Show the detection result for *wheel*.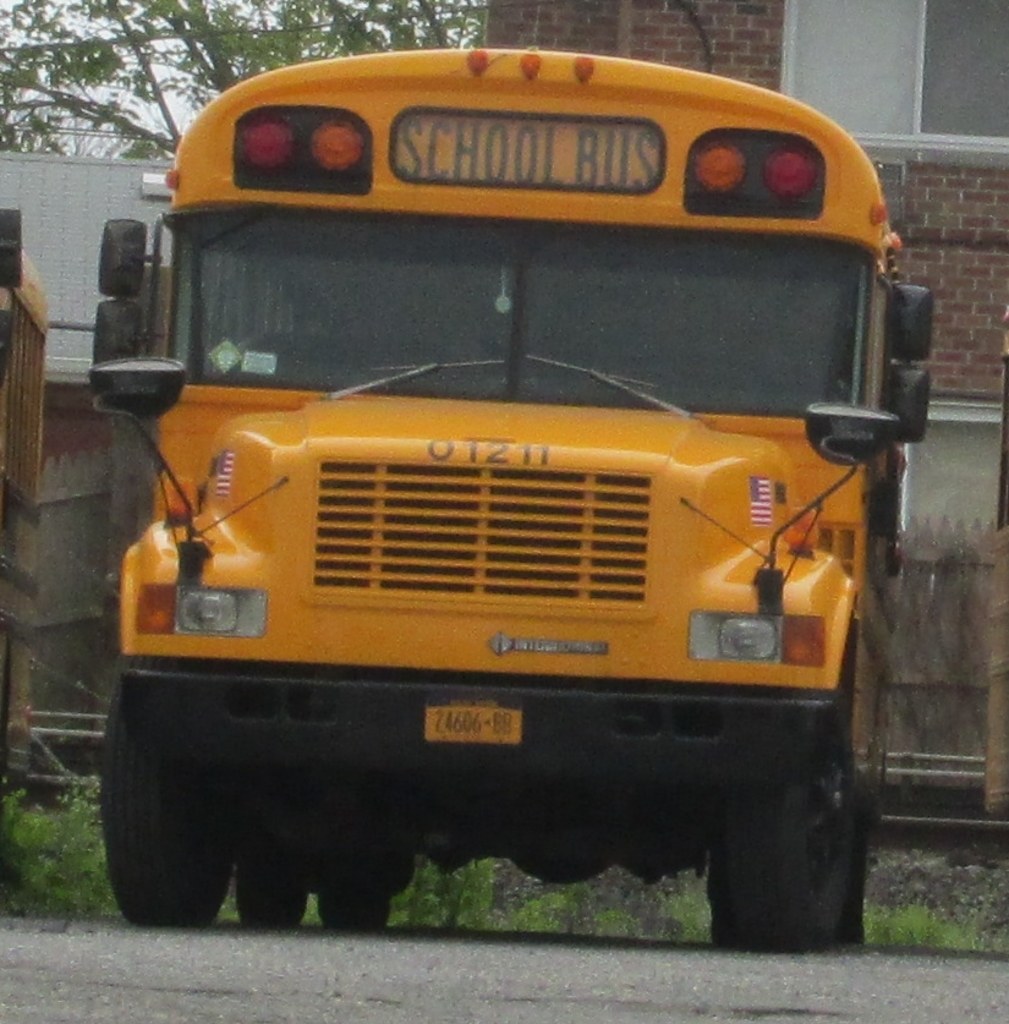
<region>234, 865, 303, 935</region>.
